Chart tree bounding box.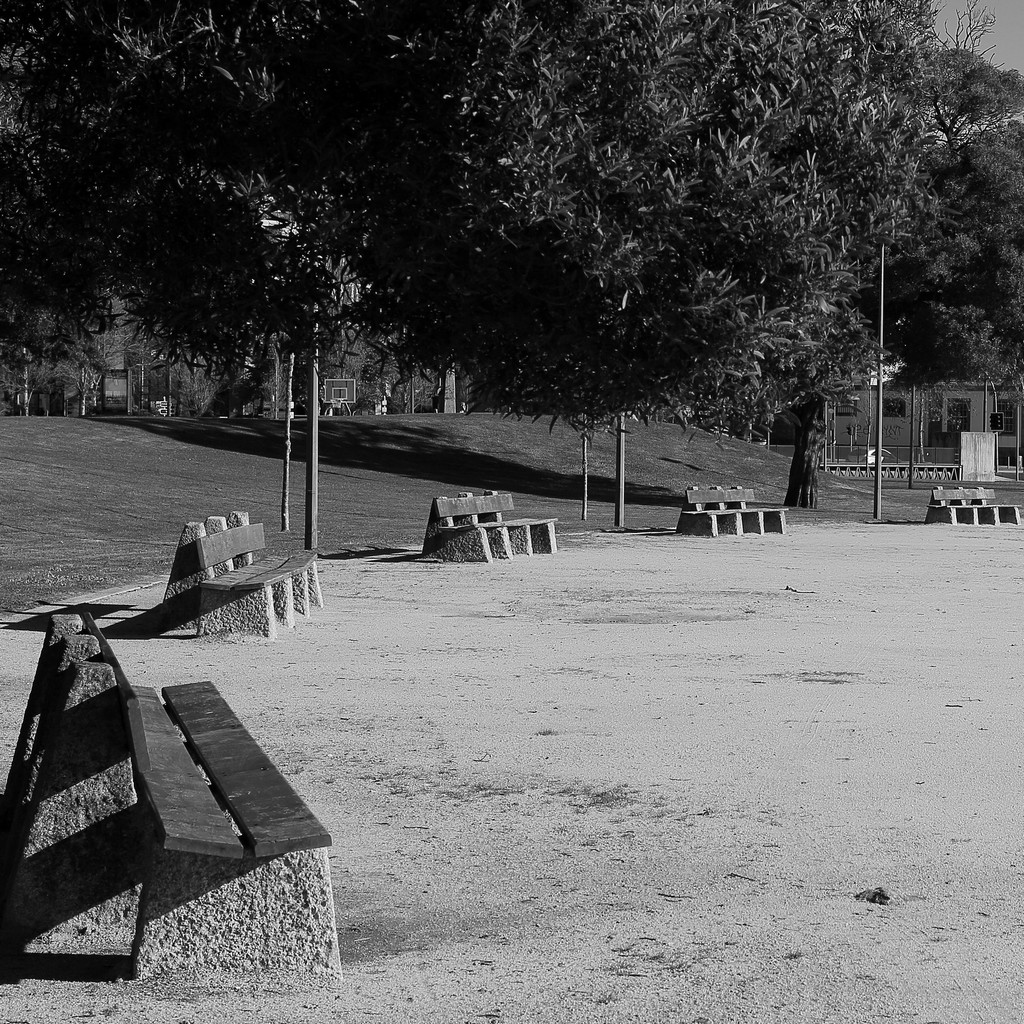
Charted: [0,0,426,422].
